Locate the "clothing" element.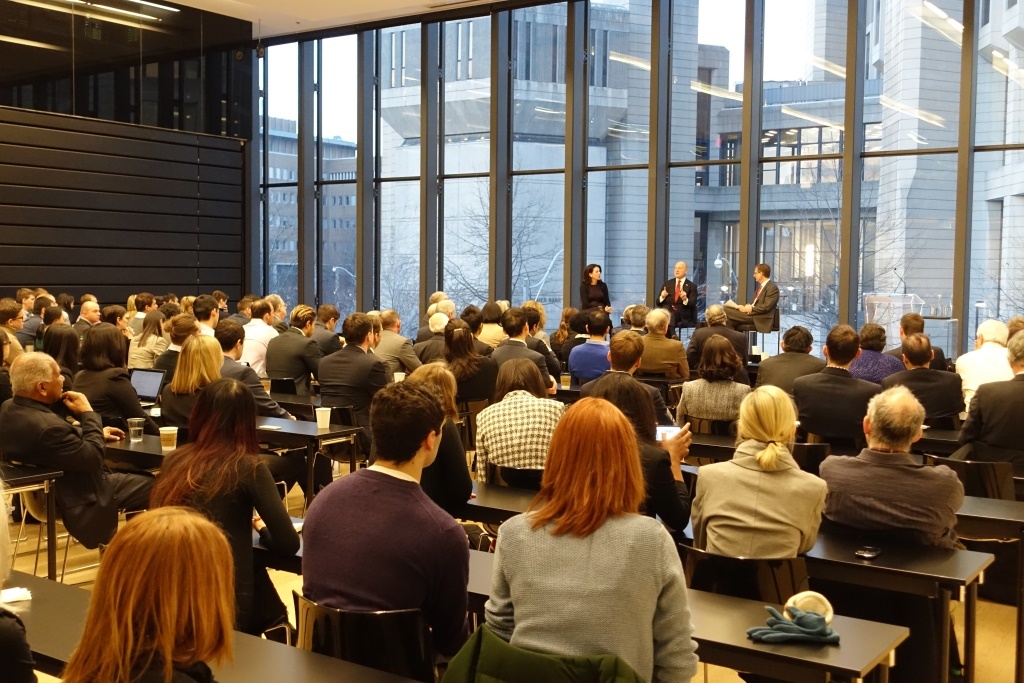
Element bbox: (668, 376, 759, 445).
